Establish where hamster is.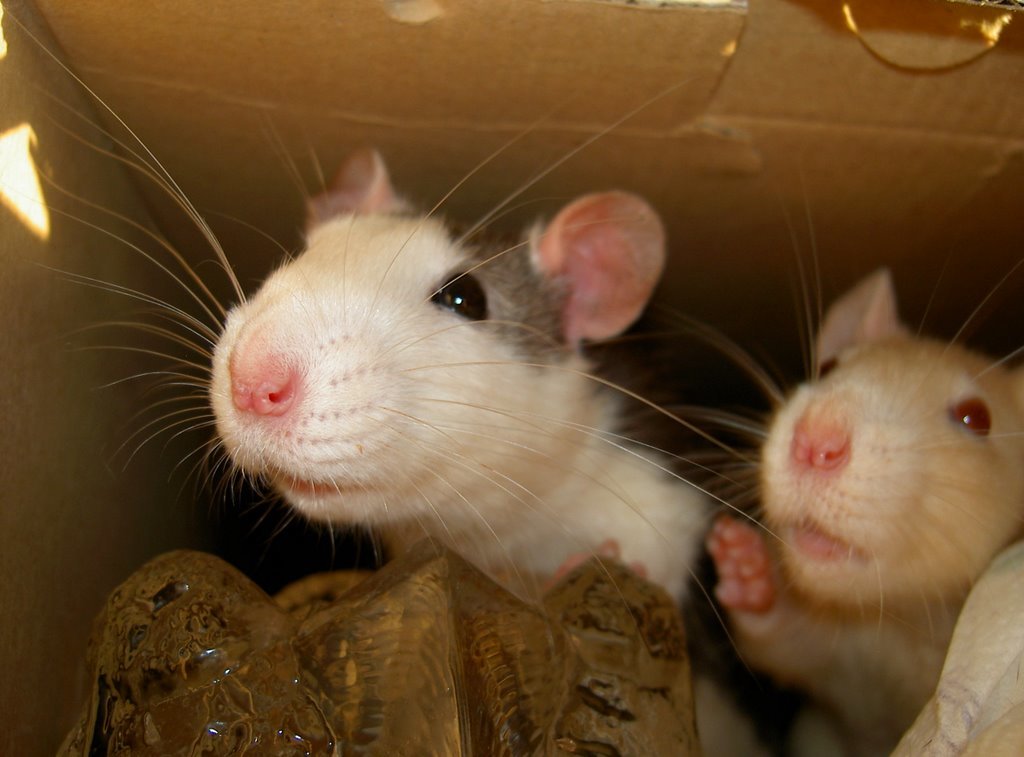
Established at box=[703, 160, 1023, 756].
